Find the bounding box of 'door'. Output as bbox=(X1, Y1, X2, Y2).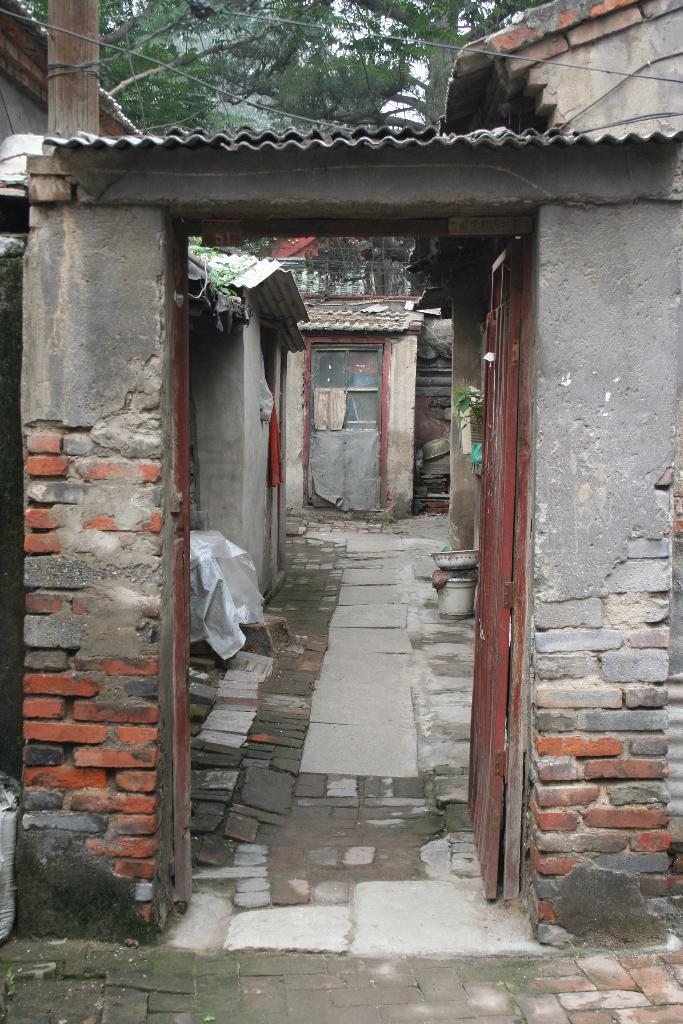
bbox=(313, 345, 388, 510).
